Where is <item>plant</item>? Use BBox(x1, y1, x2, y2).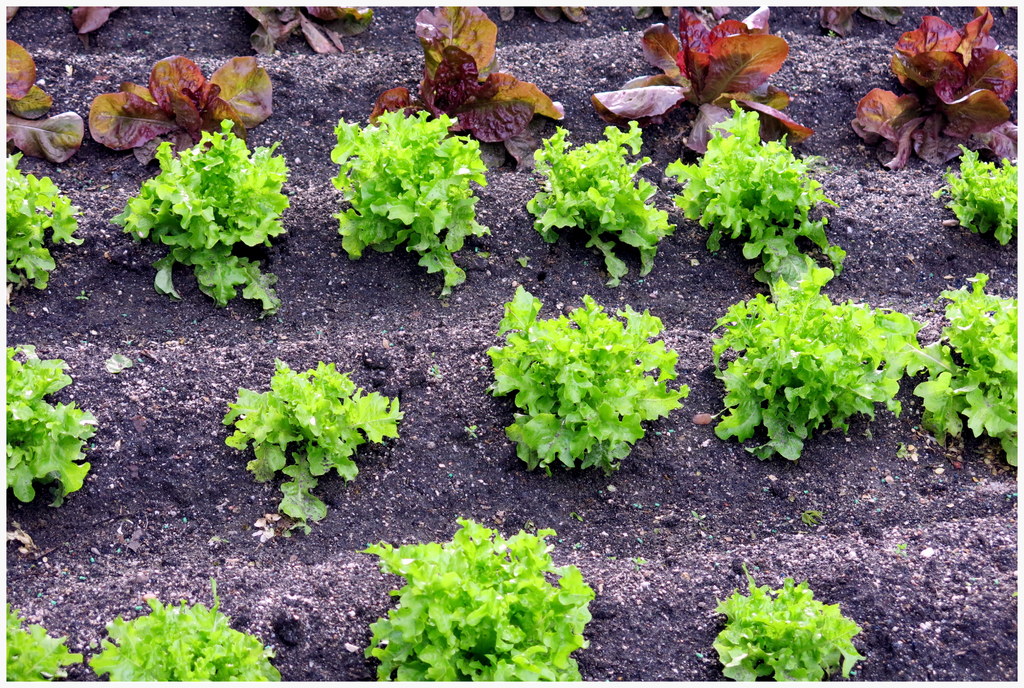
BBox(912, 260, 1018, 477).
